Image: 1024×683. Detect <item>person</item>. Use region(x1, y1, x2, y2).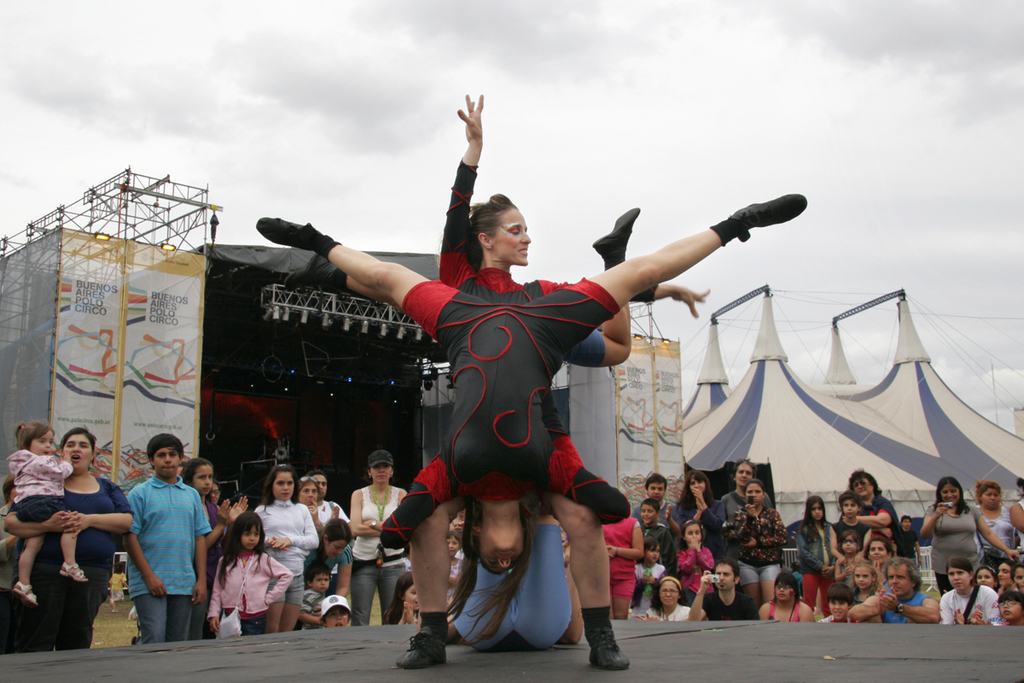
region(848, 463, 904, 547).
